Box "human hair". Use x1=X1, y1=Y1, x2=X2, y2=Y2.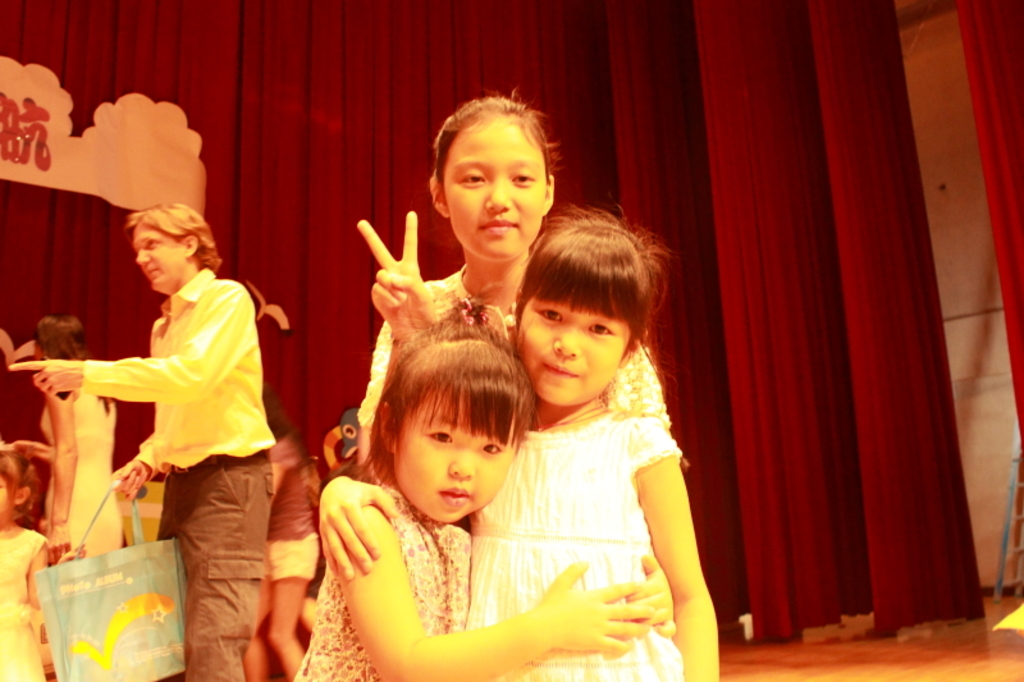
x1=122, y1=197, x2=223, y2=269.
